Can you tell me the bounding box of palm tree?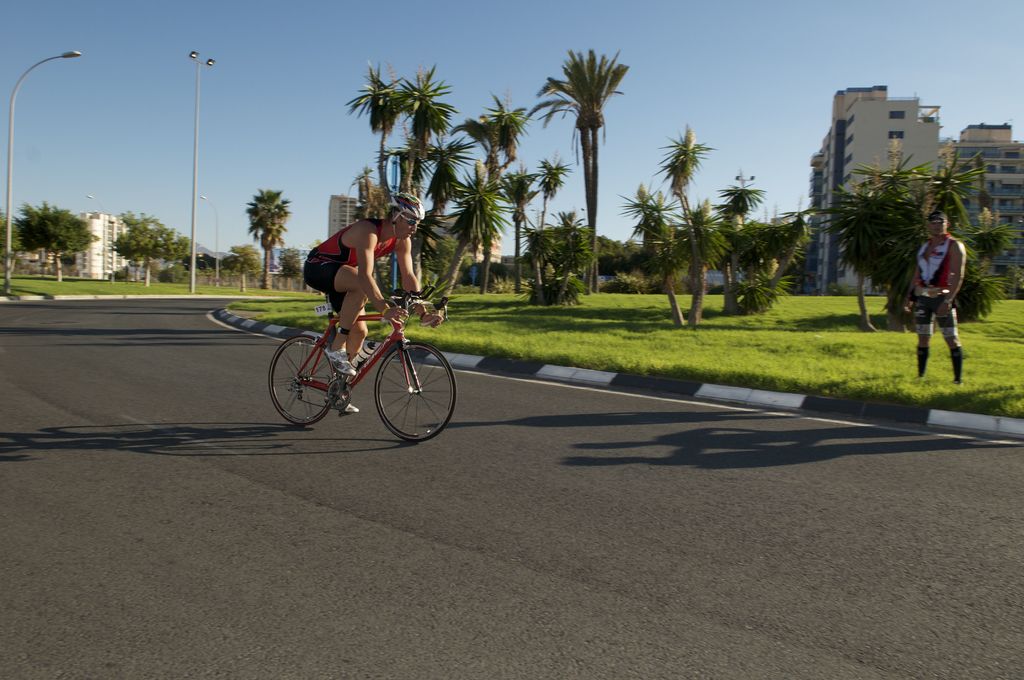
locate(355, 79, 402, 250).
